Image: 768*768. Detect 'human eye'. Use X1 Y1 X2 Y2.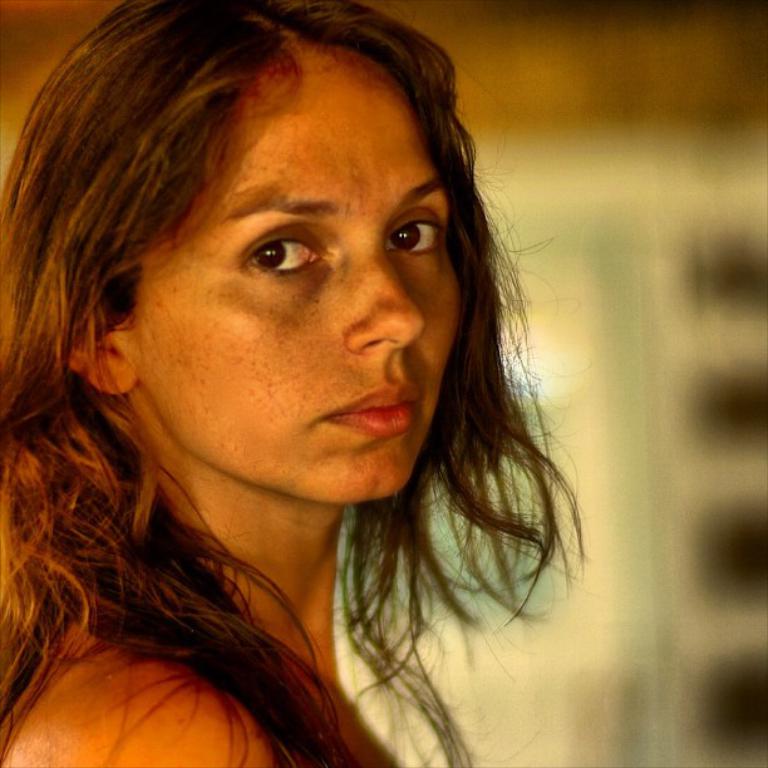
220 207 325 286.
